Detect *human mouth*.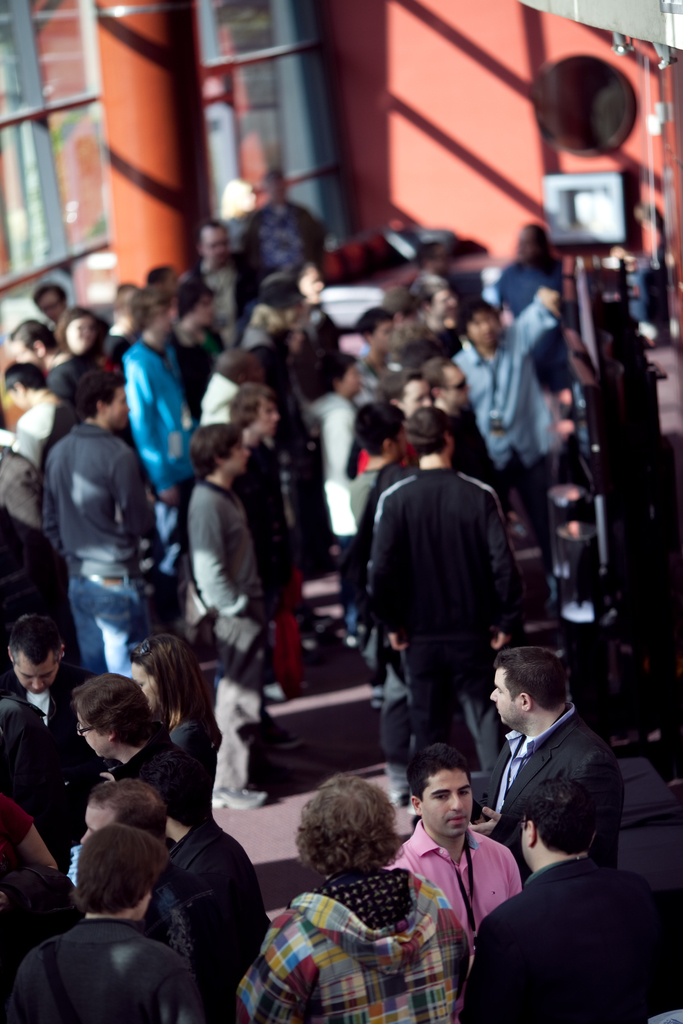
Detected at <region>447, 817, 470, 826</region>.
